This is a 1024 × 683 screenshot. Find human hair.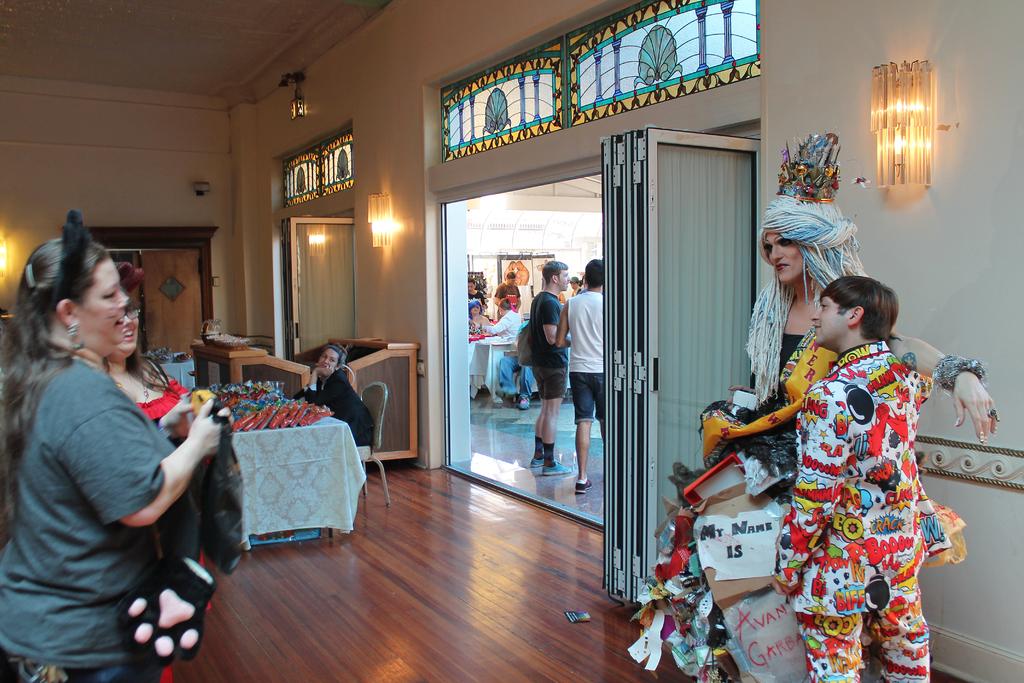
Bounding box: Rect(825, 271, 909, 349).
